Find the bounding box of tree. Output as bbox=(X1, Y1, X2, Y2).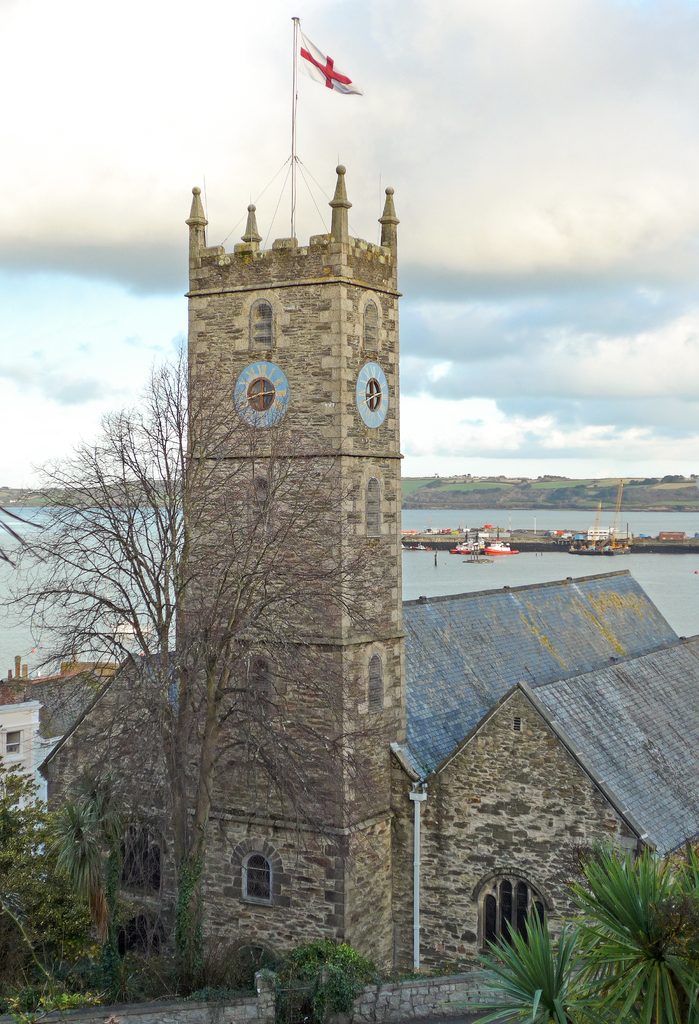
bbox=(0, 762, 121, 1001).
